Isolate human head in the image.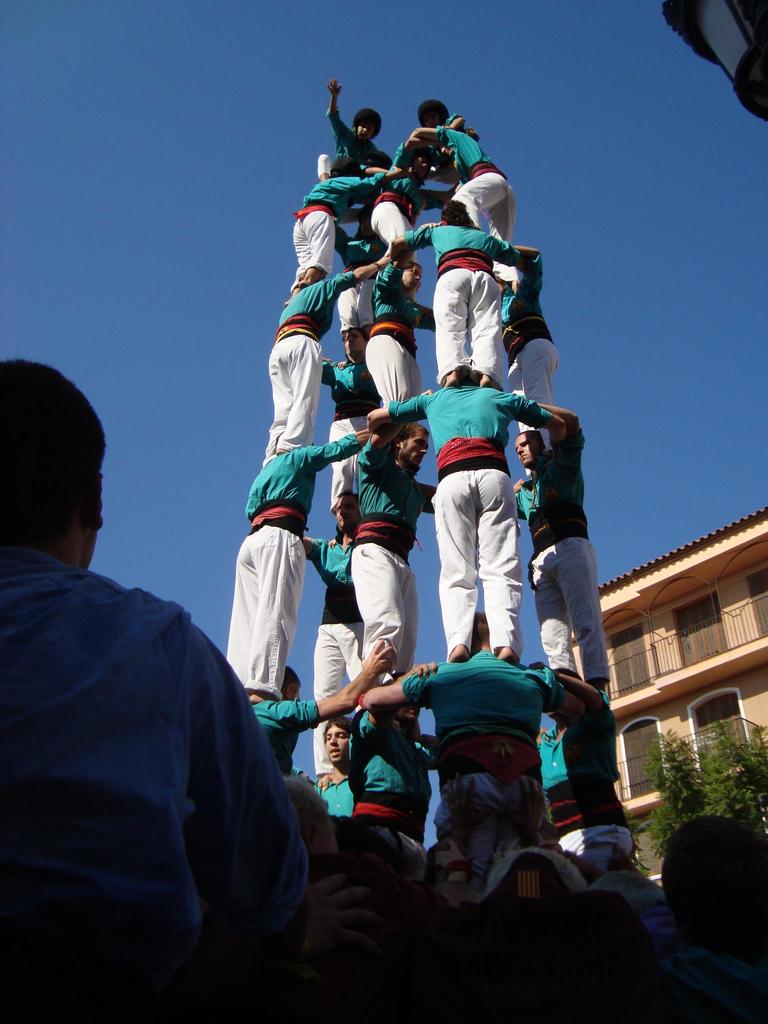
Isolated region: l=330, t=153, r=361, b=184.
